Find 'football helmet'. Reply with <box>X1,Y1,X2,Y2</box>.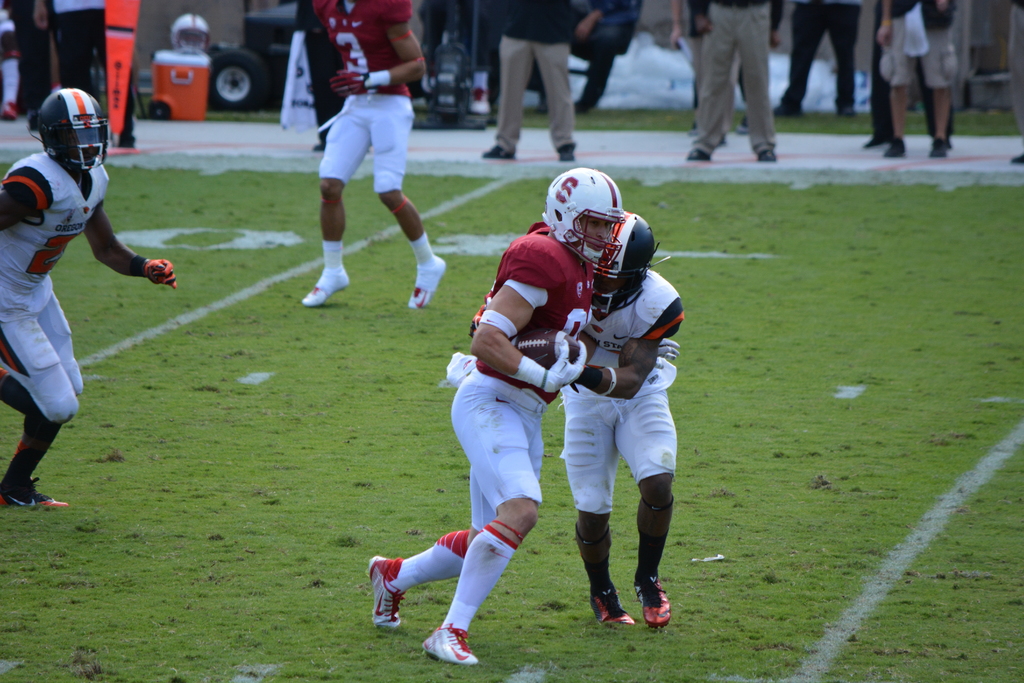
<box>536,163,632,281</box>.
